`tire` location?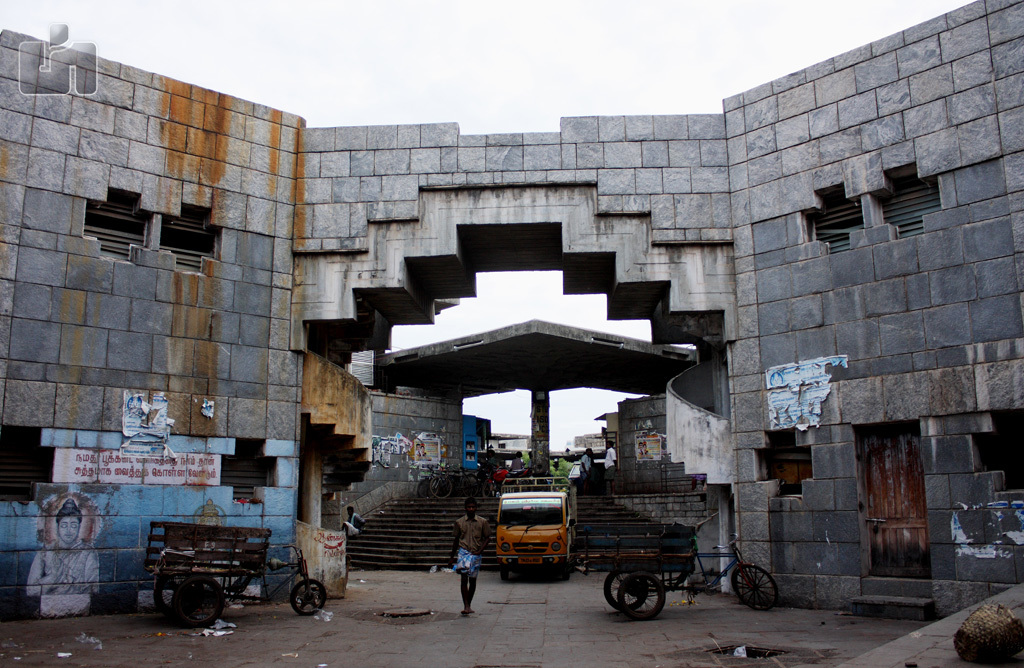
x1=617 y1=571 x2=666 y2=619
